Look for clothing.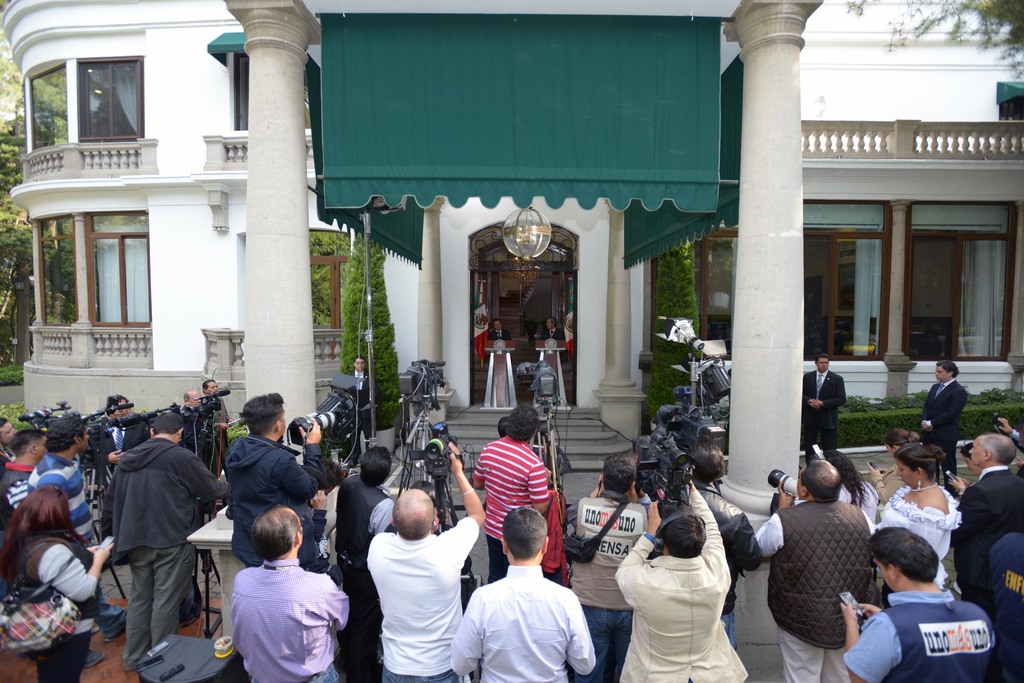
Found: <box>0,465,33,510</box>.
